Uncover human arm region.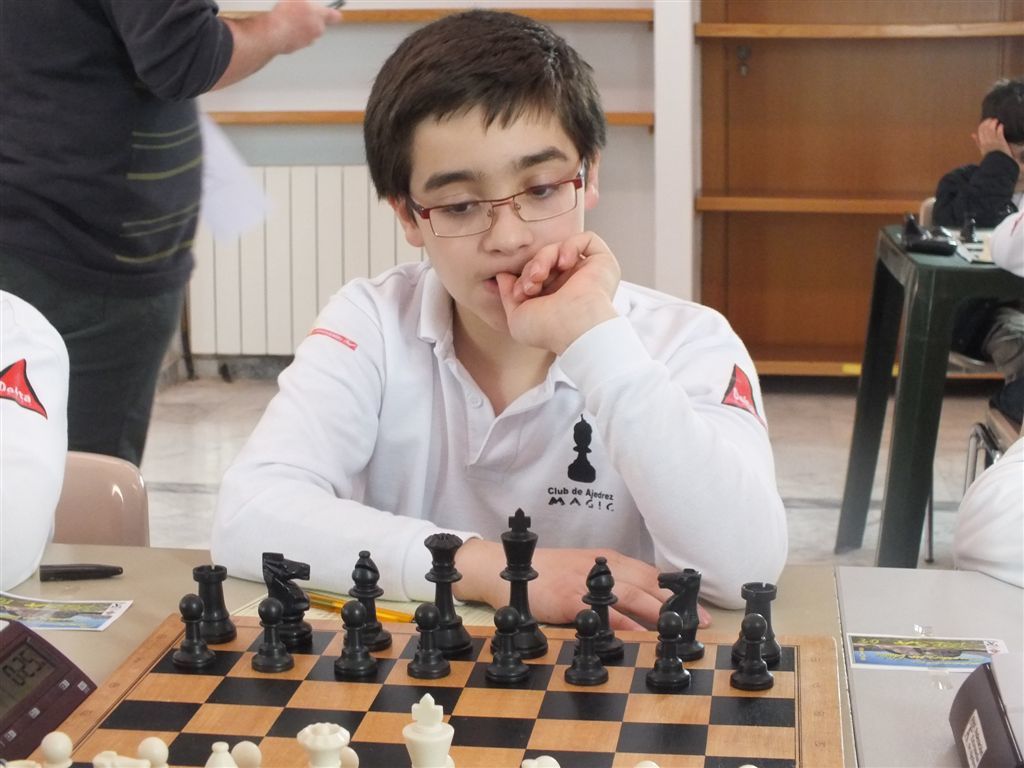
Uncovered: <bbox>932, 123, 1014, 230</bbox>.
